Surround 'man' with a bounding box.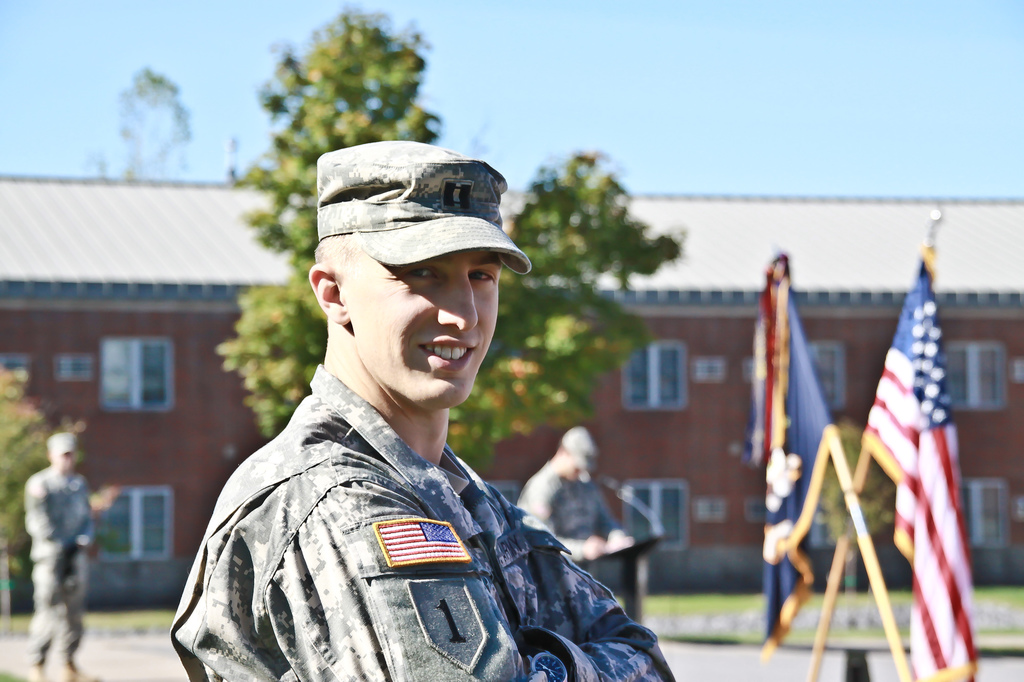
(164,142,673,681).
